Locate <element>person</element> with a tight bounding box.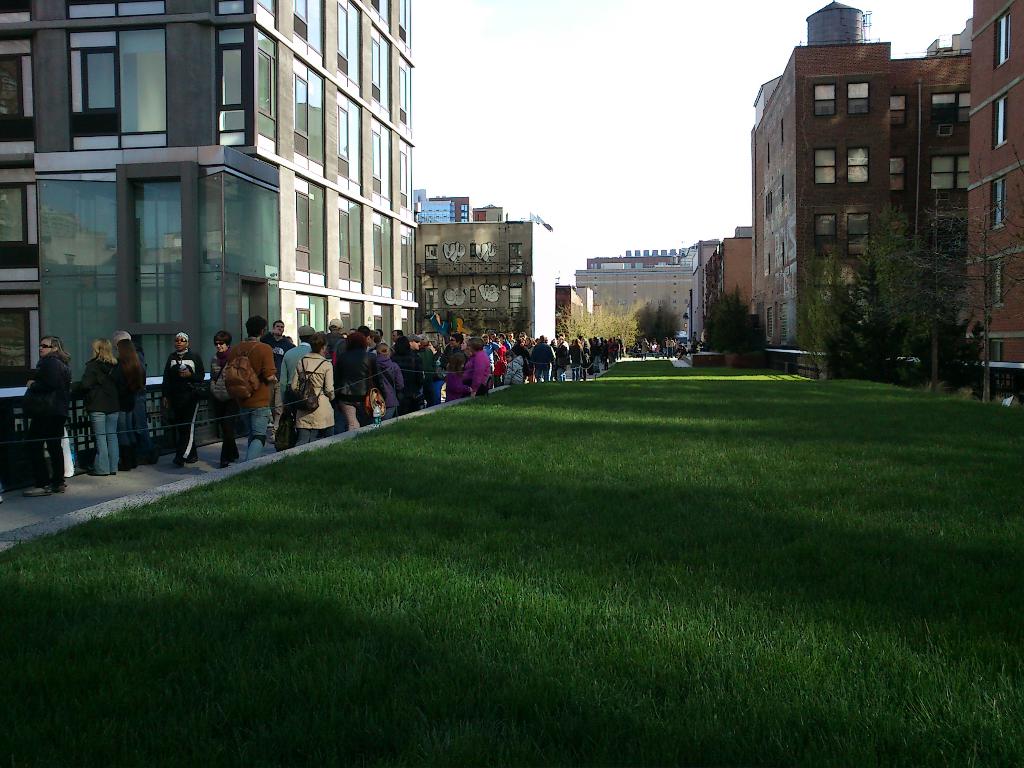
36:334:67:495.
